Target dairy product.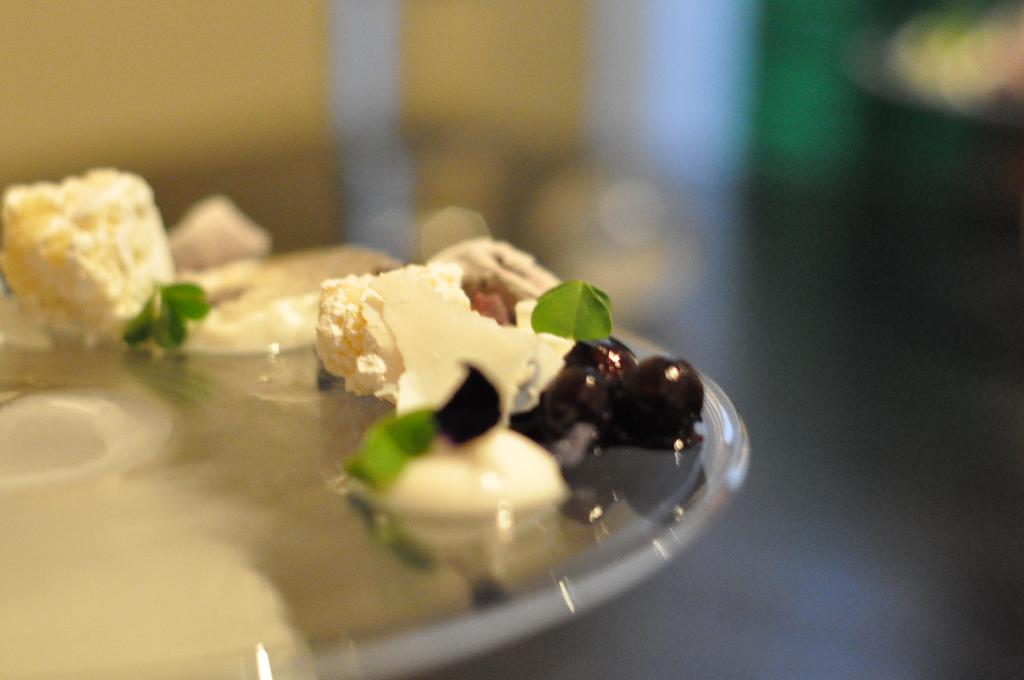
Target region: bbox=(0, 163, 180, 345).
